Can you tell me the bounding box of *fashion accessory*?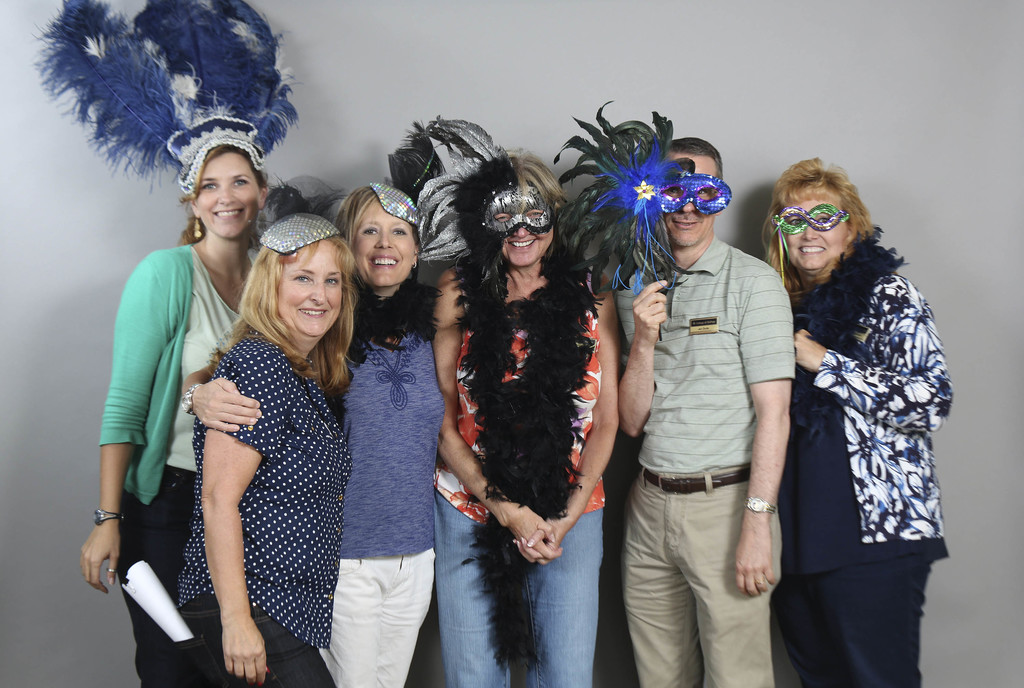
{"left": 757, "top": 579, "right": 767, "bottom": 586}.
